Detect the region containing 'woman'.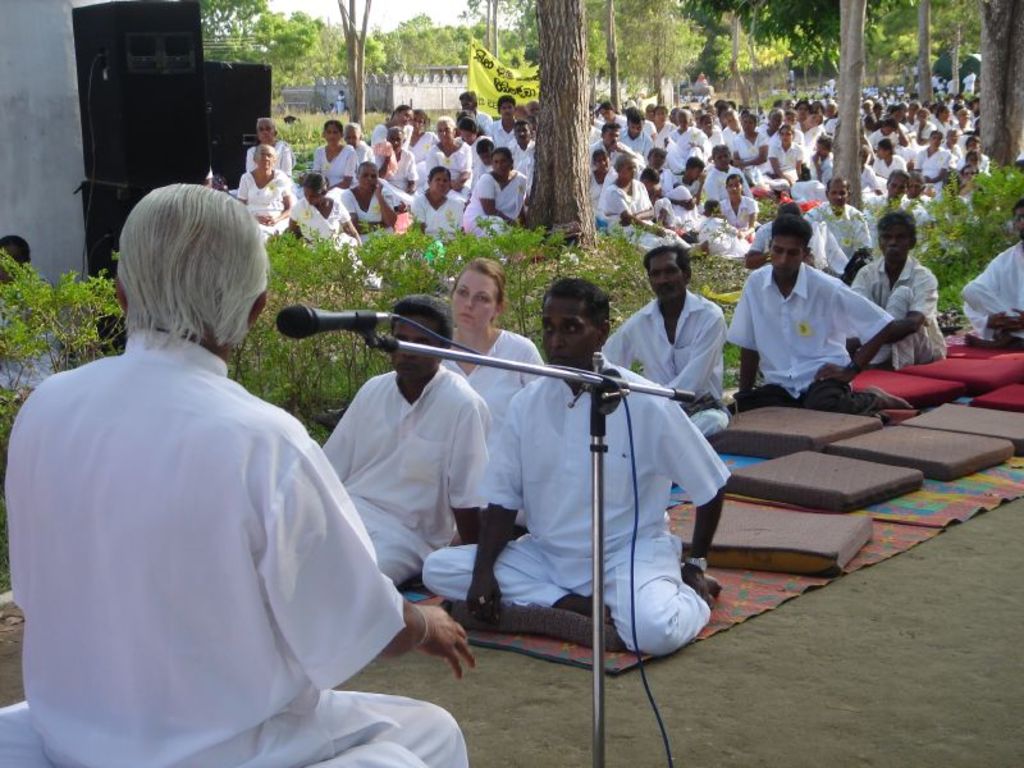
detection(412, 166, 470, 241).
